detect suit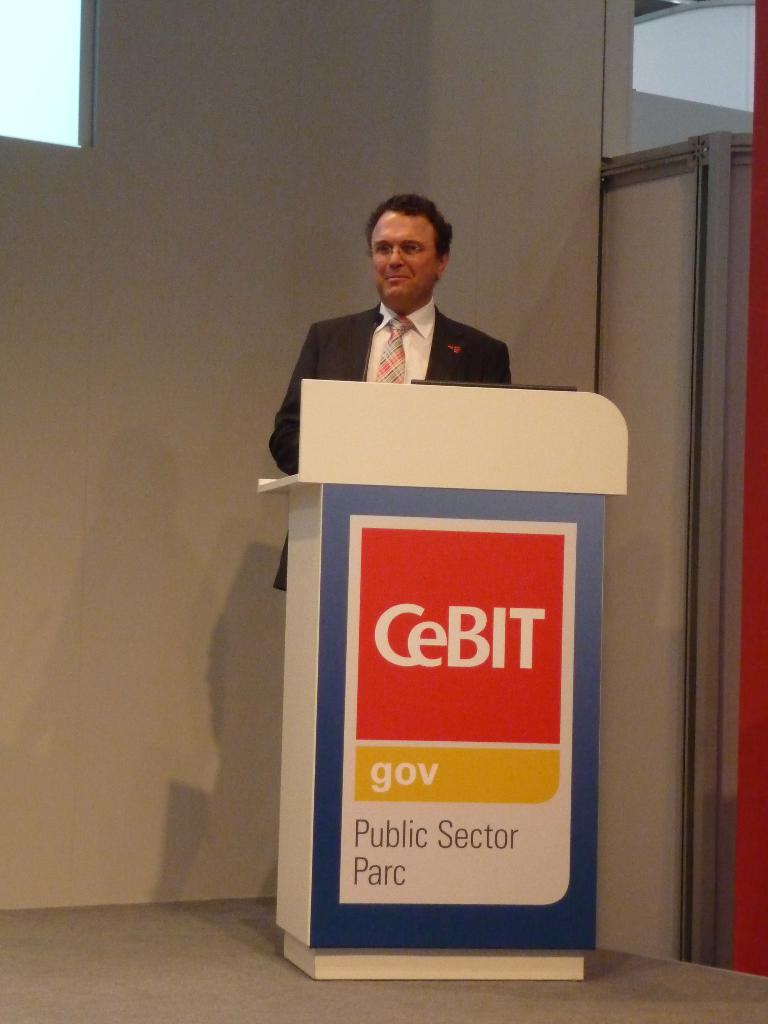
pyautogui.locateOnScreen(275, 306, 515, 589)
